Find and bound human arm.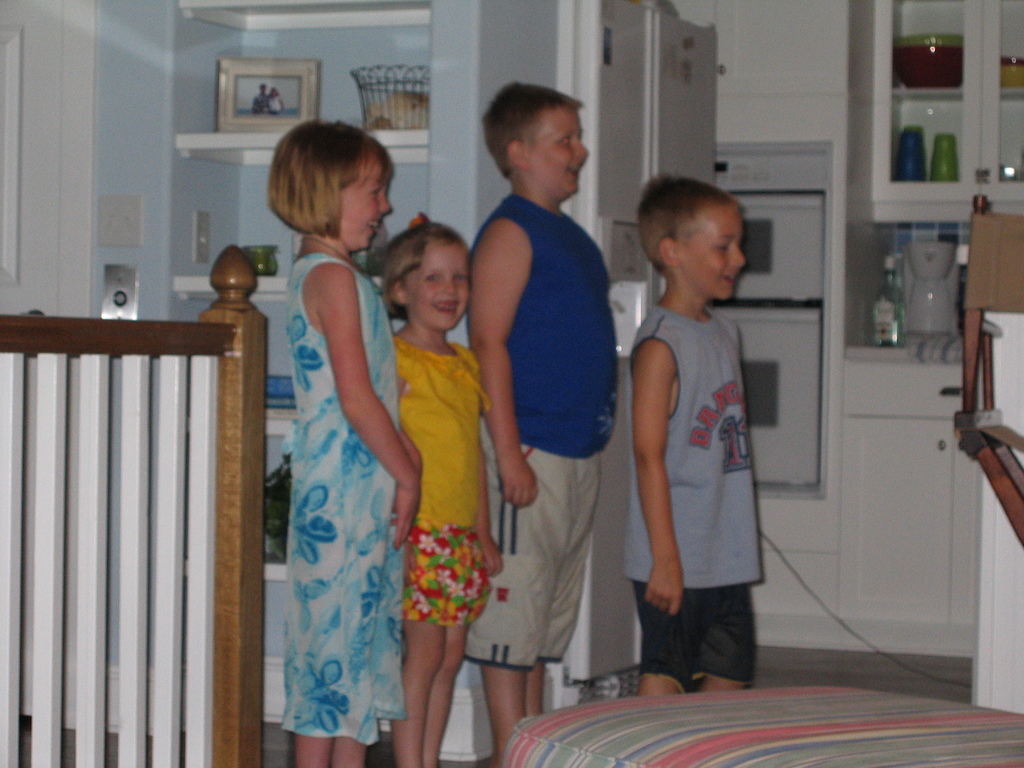
Bound: {"left": 399, "top": 431, "right": 422, "bottom": 475}.
